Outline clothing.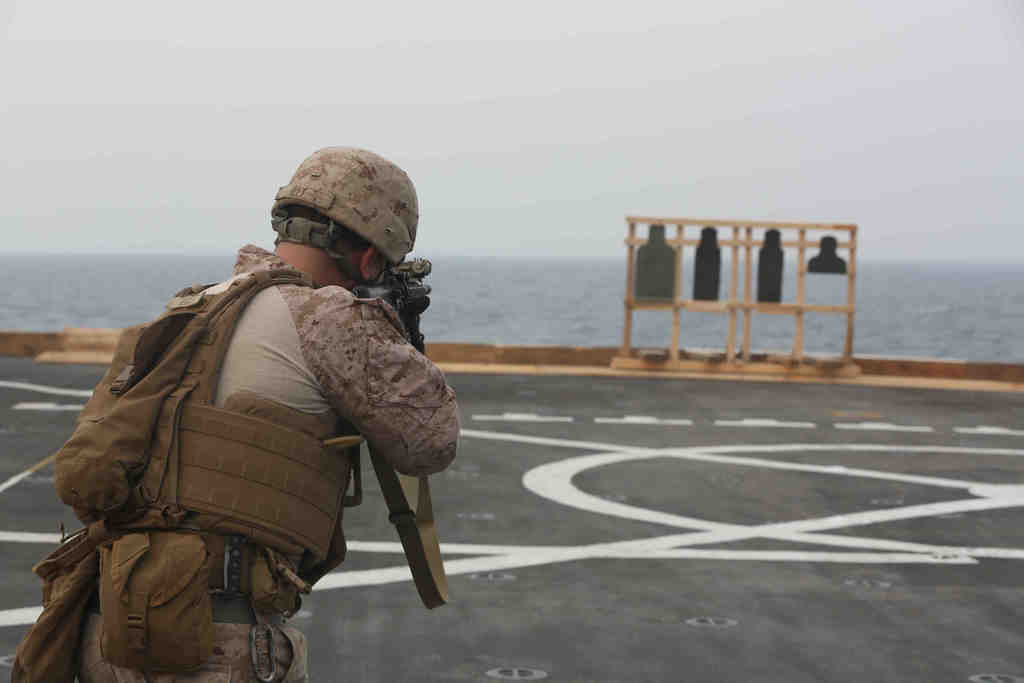
Outline: <region>55, 201, 486, 664</region>.
